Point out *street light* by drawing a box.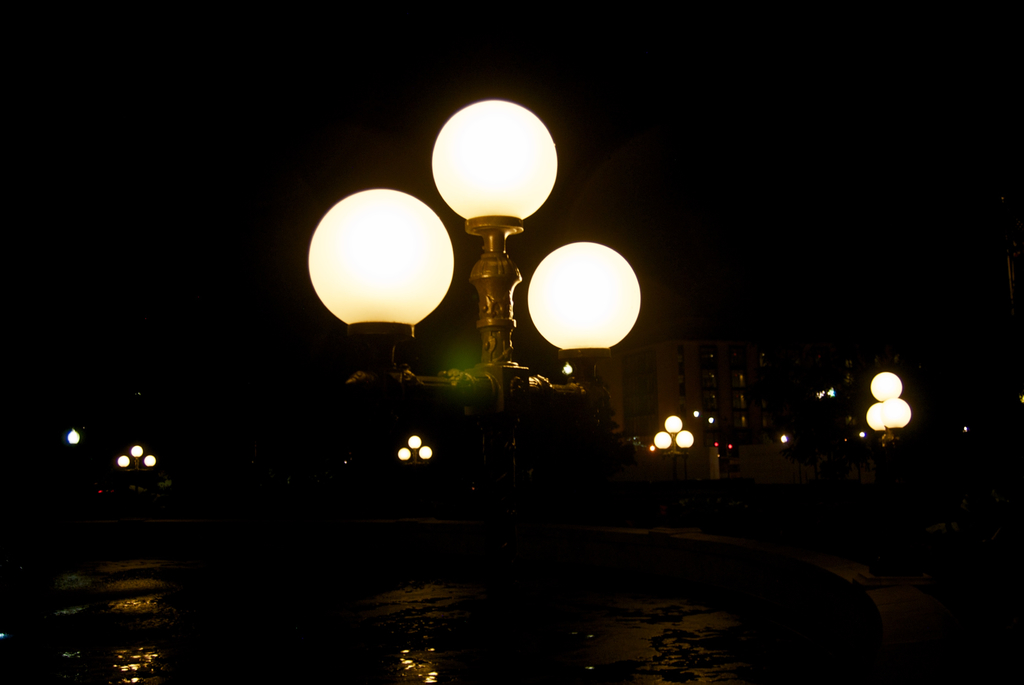
x1=330 y1=86 x2=611 y2=405.
